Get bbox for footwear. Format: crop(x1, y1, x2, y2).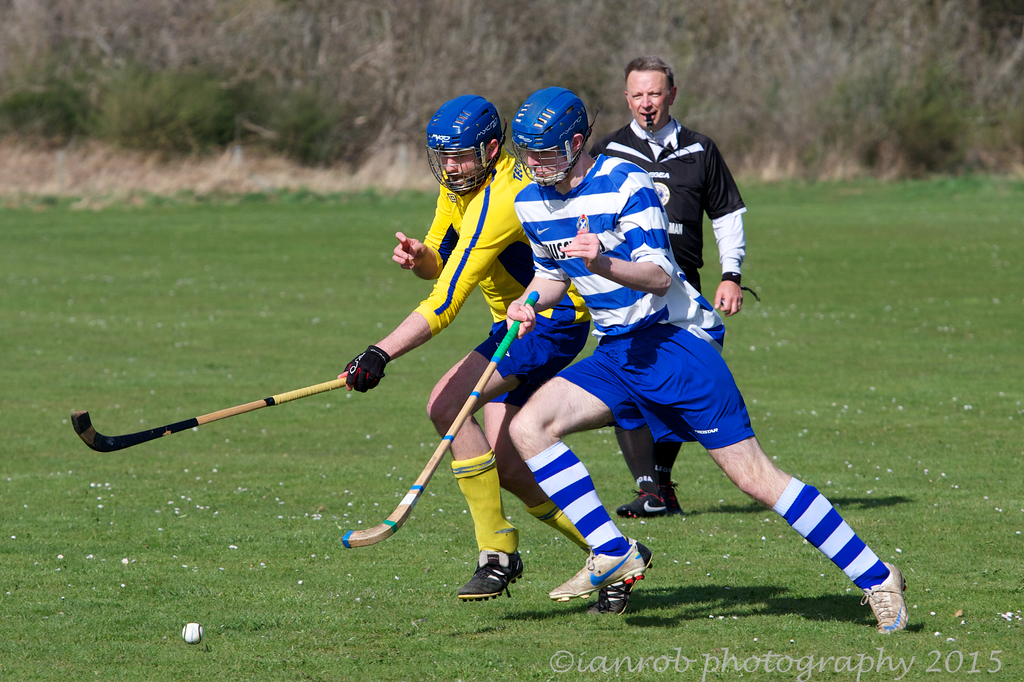
crop(614, 477, 673, 522).
